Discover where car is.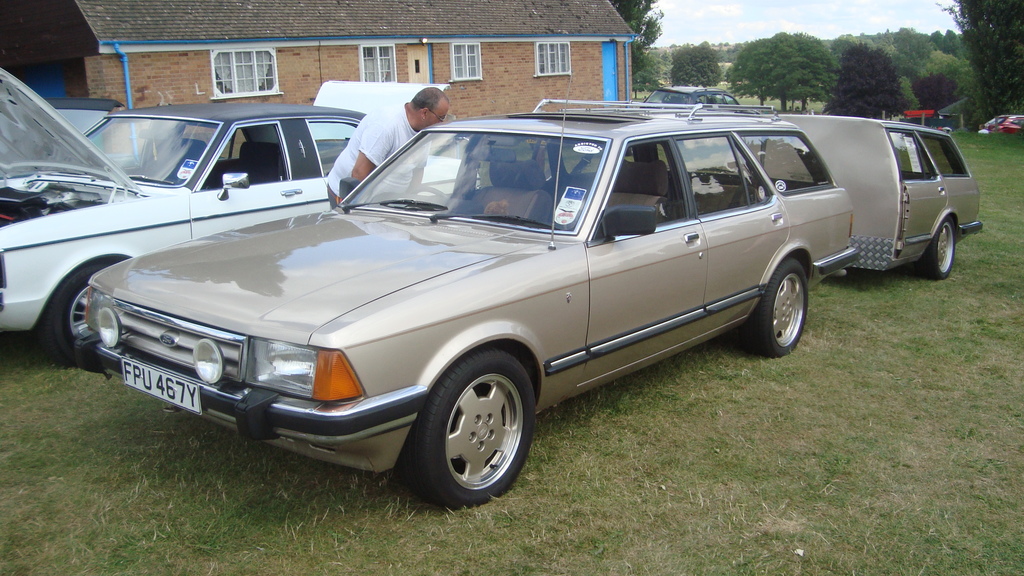
Discovered at pyautogui.locateOnScreen(0, 67, 457, 365).
